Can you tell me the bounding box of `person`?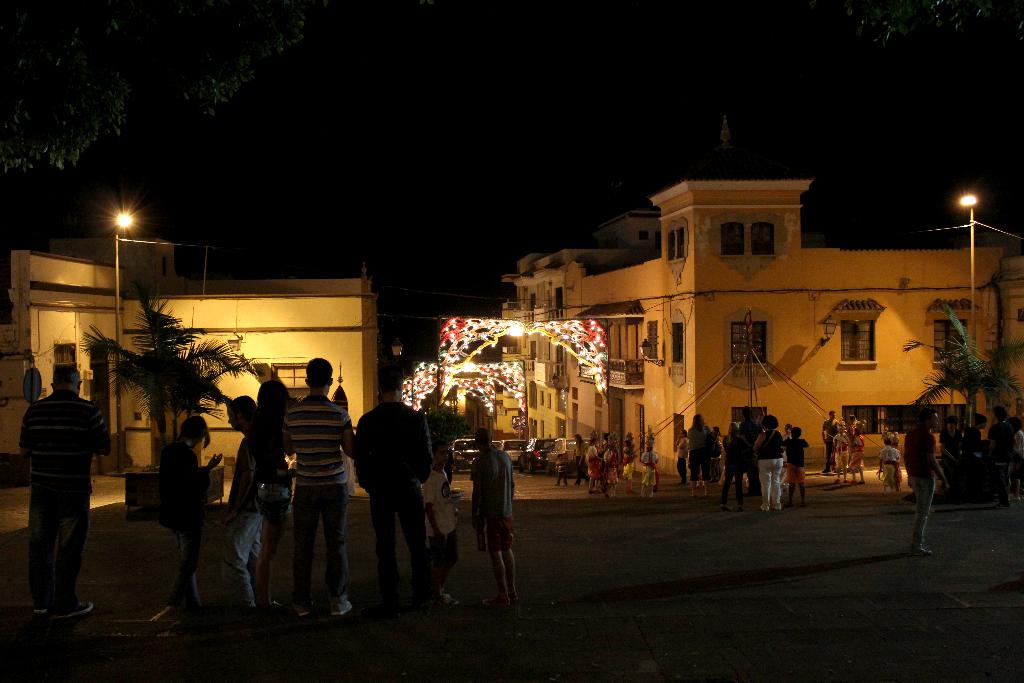
(x1=937, y1=414, x2=964, y2=495).
